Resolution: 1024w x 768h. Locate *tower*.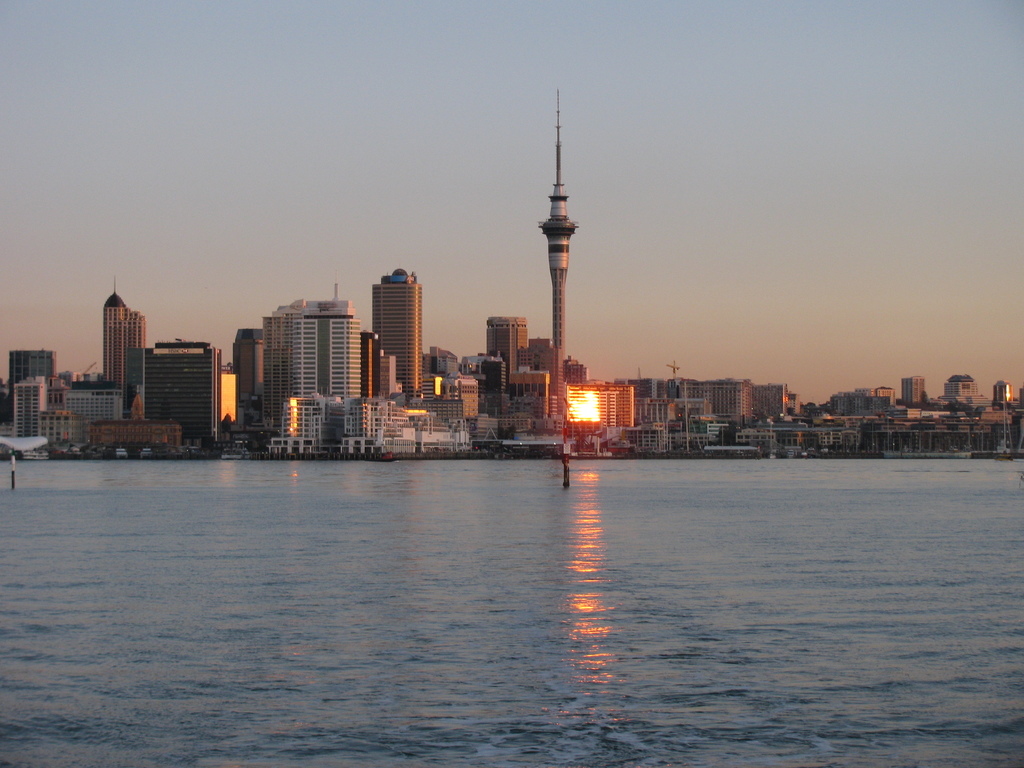
locate(237, 329, 266, 418).
